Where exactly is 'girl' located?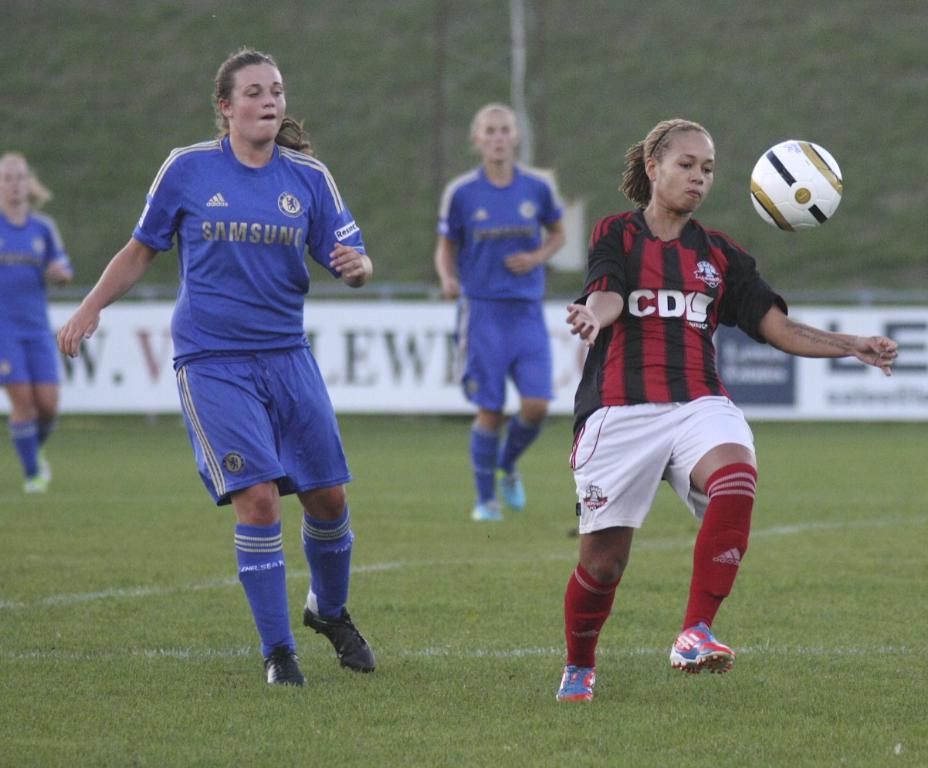
Its bounding box is [left=0, top=137, right=74, bottom=486].
